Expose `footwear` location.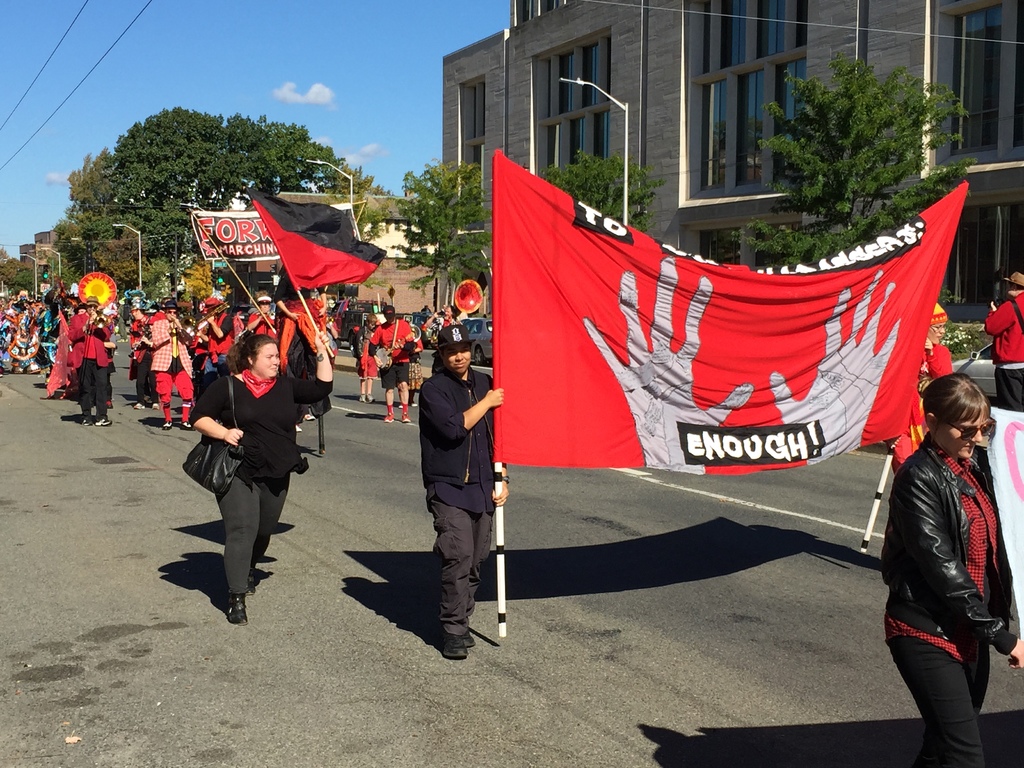
Exposed at bbox=[96, 417, 113, 426].
